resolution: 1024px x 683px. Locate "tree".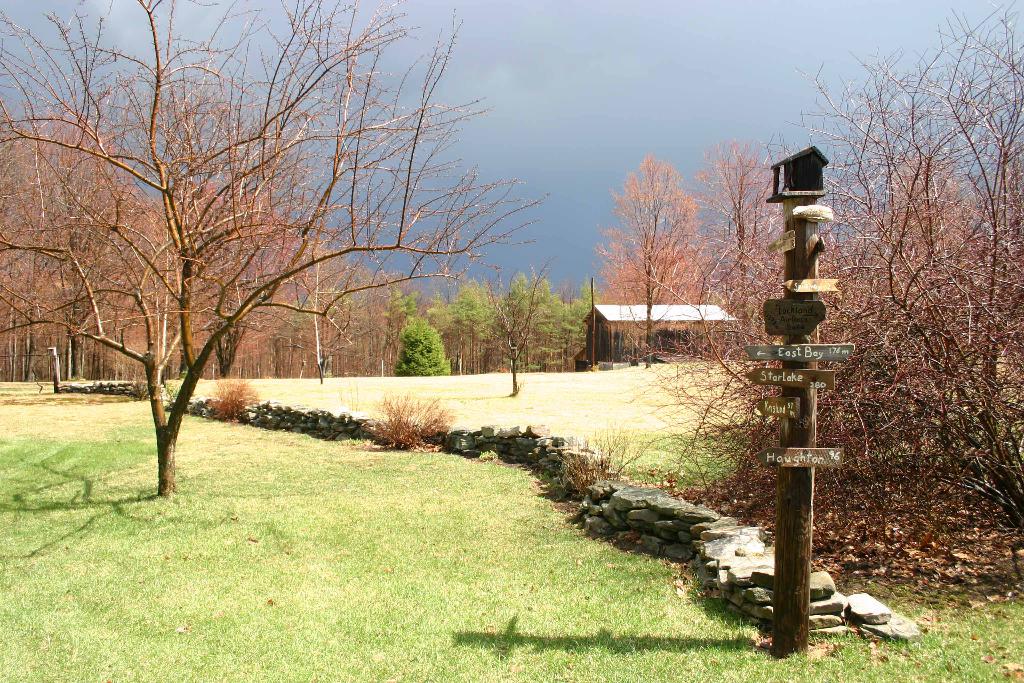
(42,29,380,506).
